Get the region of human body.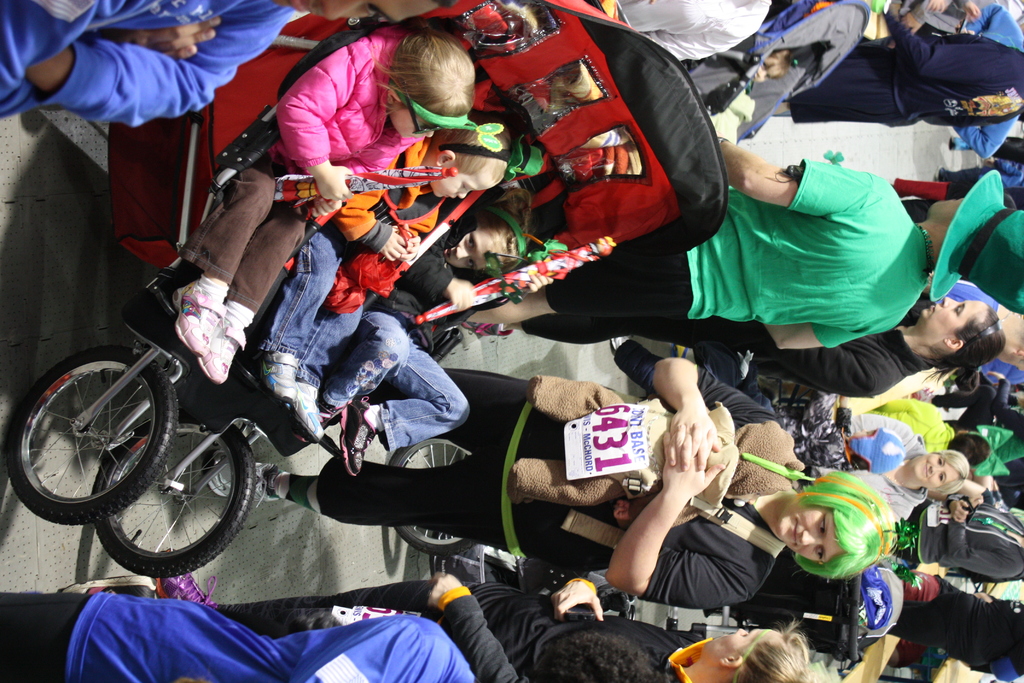
box(871, 404, 976, 460).
